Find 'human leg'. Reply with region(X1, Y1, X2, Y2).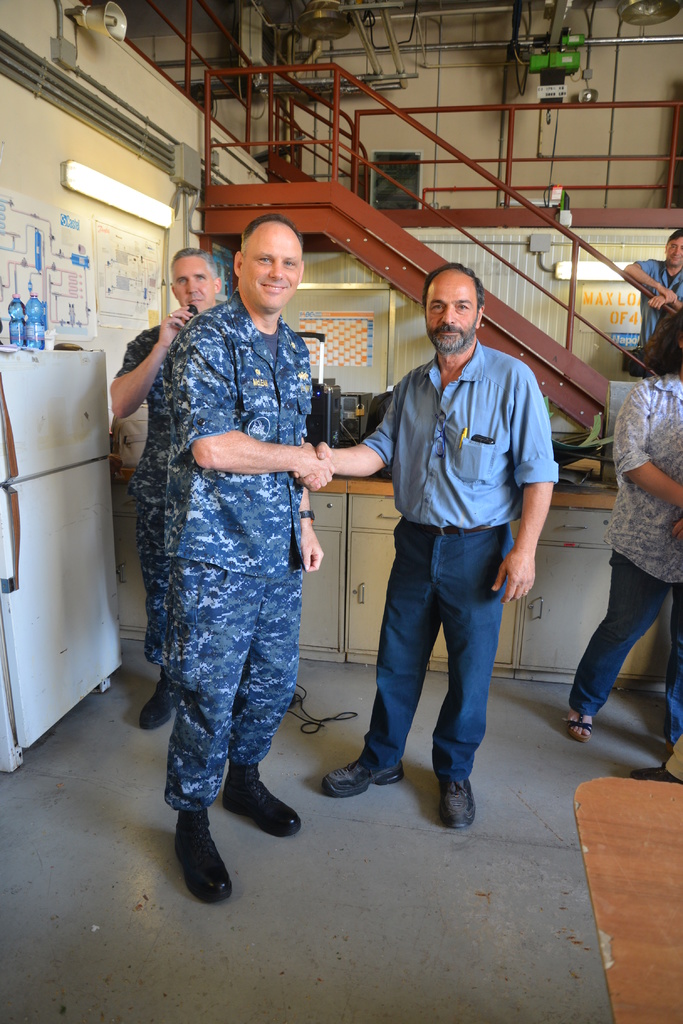
region(439, 513, 516, 821).
